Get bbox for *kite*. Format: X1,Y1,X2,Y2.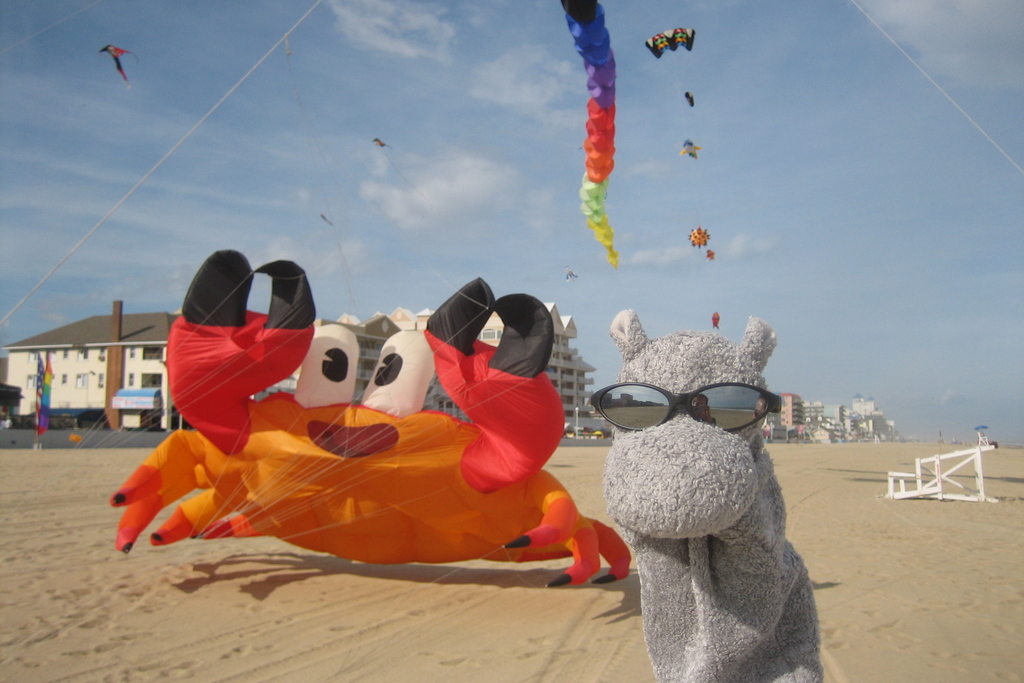
644,23,698,62.
